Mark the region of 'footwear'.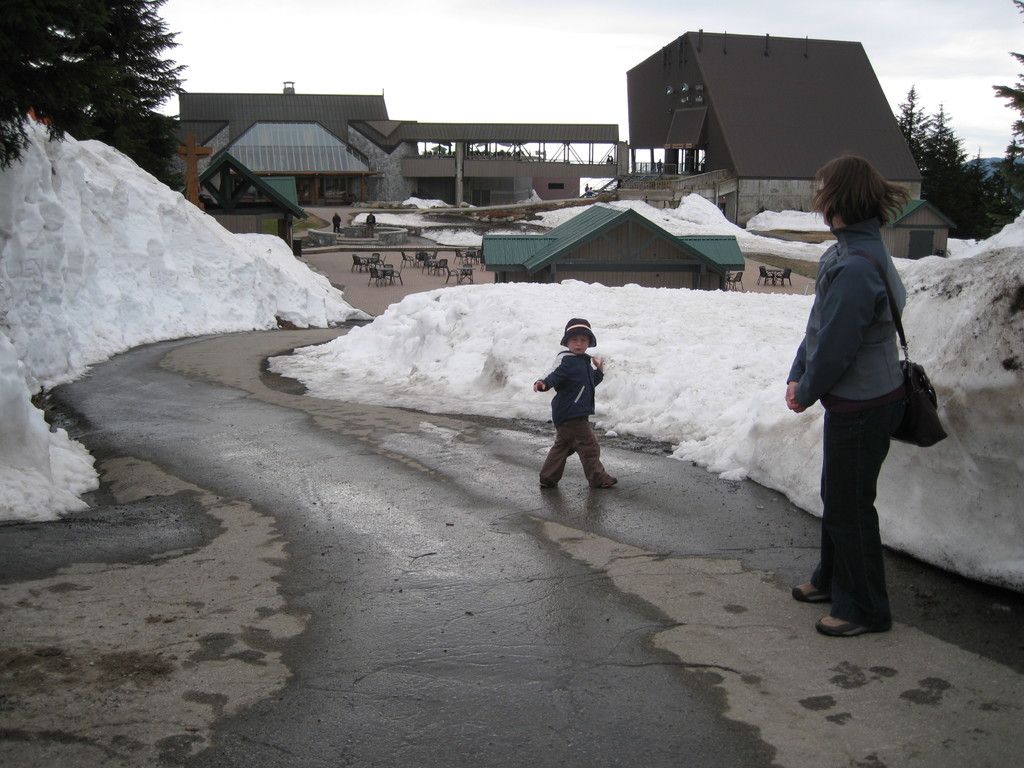
Region: 821, 611, 888, 641.
